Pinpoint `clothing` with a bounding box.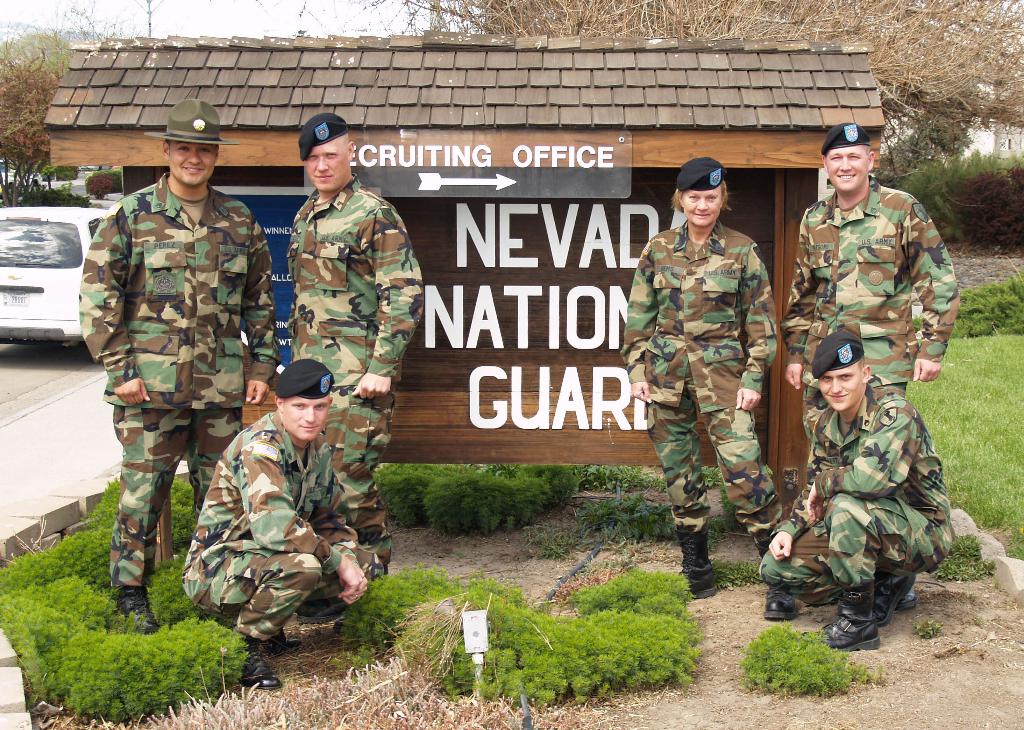
{"left": 761, "top": 382, "right": 950, "bottom": 637}.
